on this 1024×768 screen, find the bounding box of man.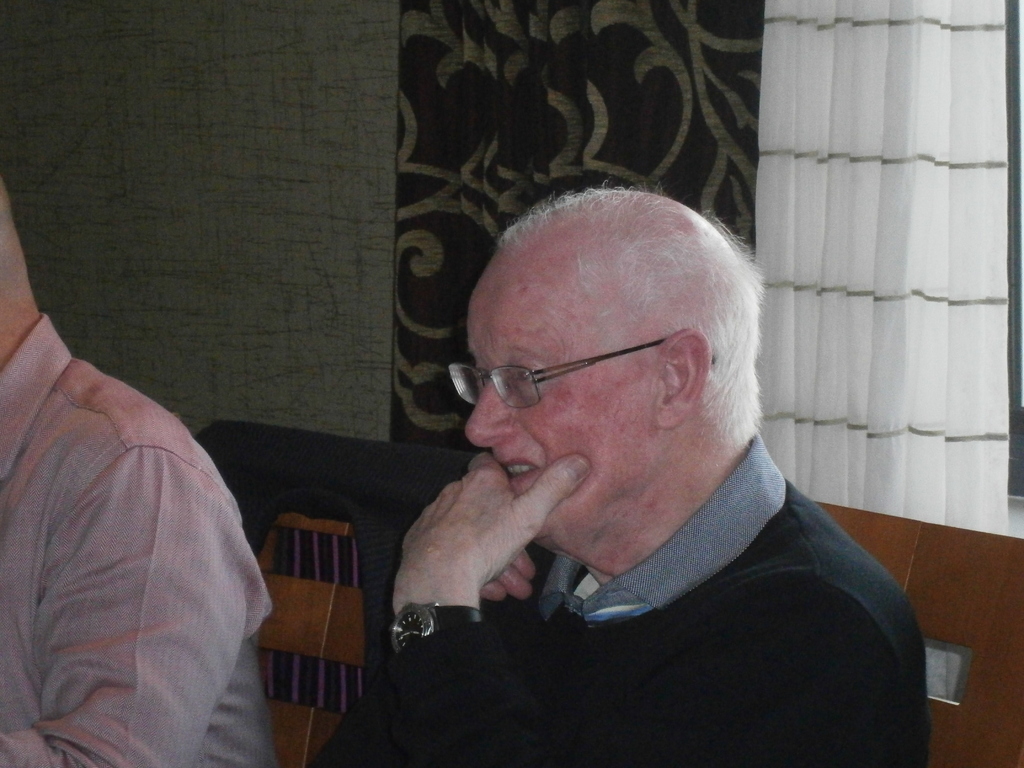
Bounding box: x1=310 y1=172 x2=934 y2=767.
